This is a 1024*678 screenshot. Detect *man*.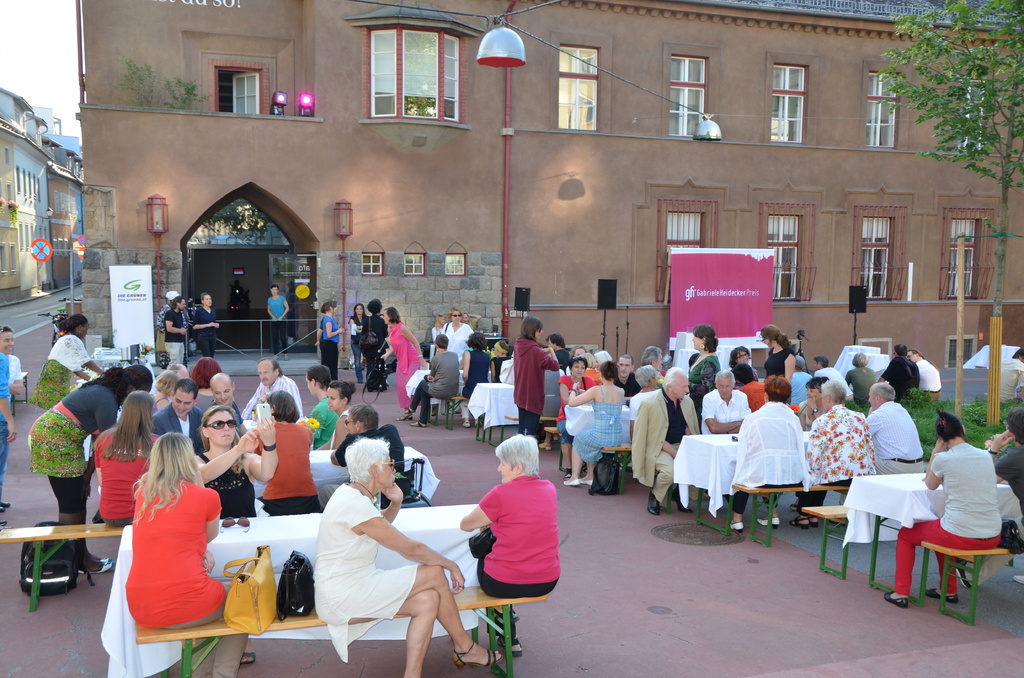
l=243, t=355, r=305, b=418.
